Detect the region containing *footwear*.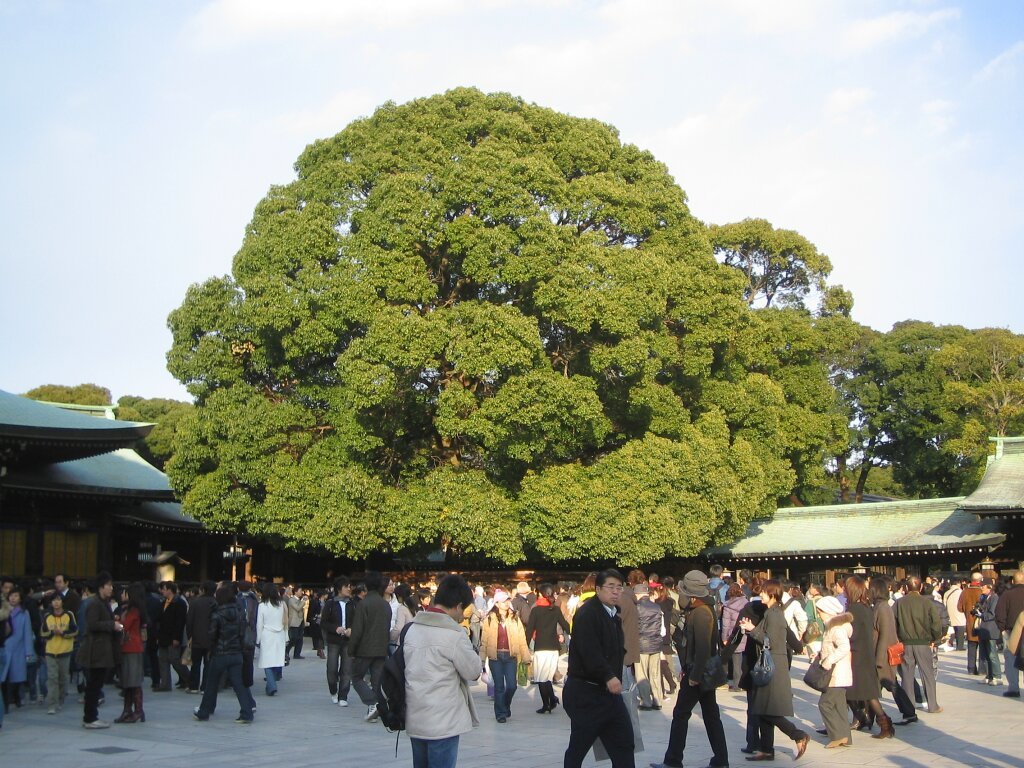
(x1=97, y1=694, x2=105, y2=703).
